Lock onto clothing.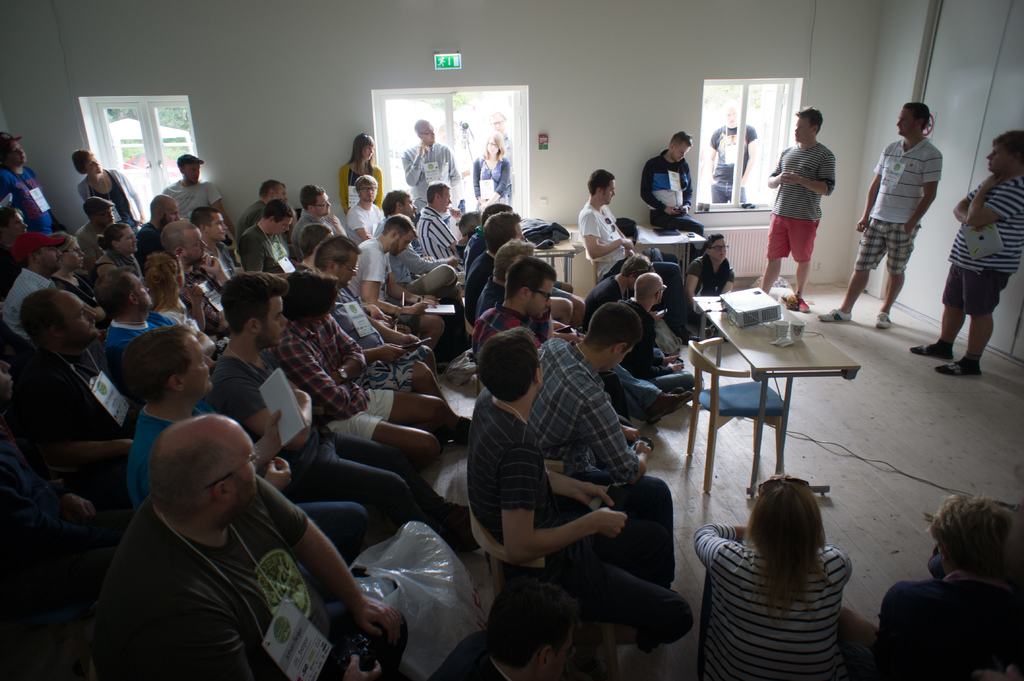
Locked: 352, 234, 417, 332.
